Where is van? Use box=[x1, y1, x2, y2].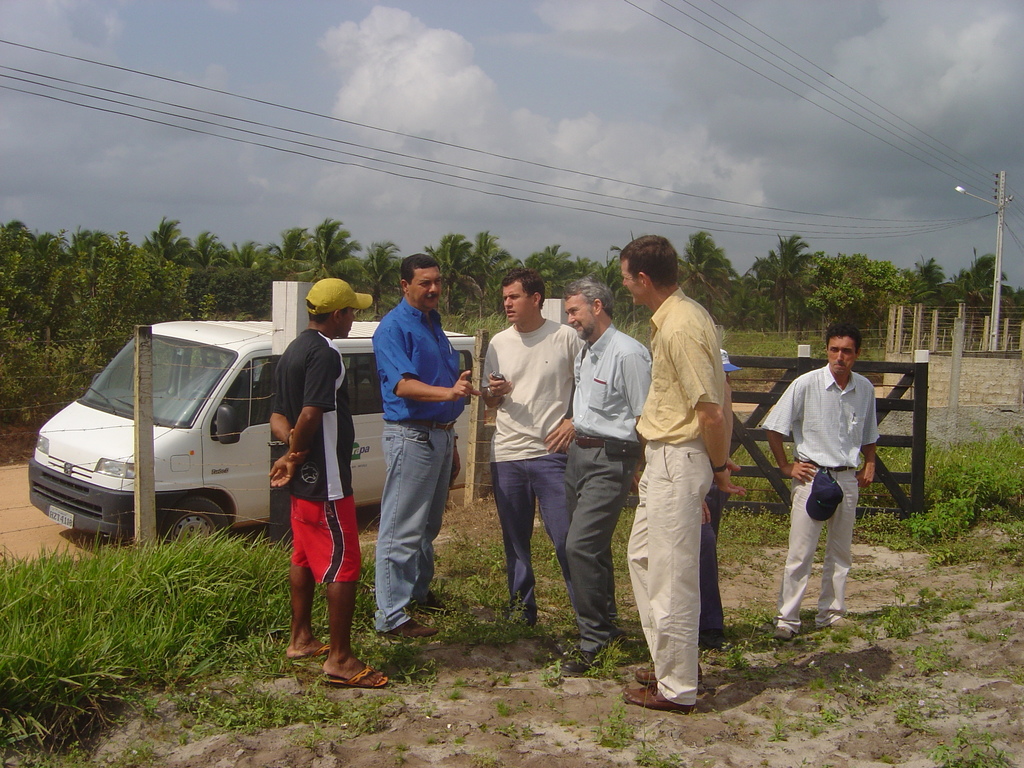
box=[25, 318, 474, 546].
